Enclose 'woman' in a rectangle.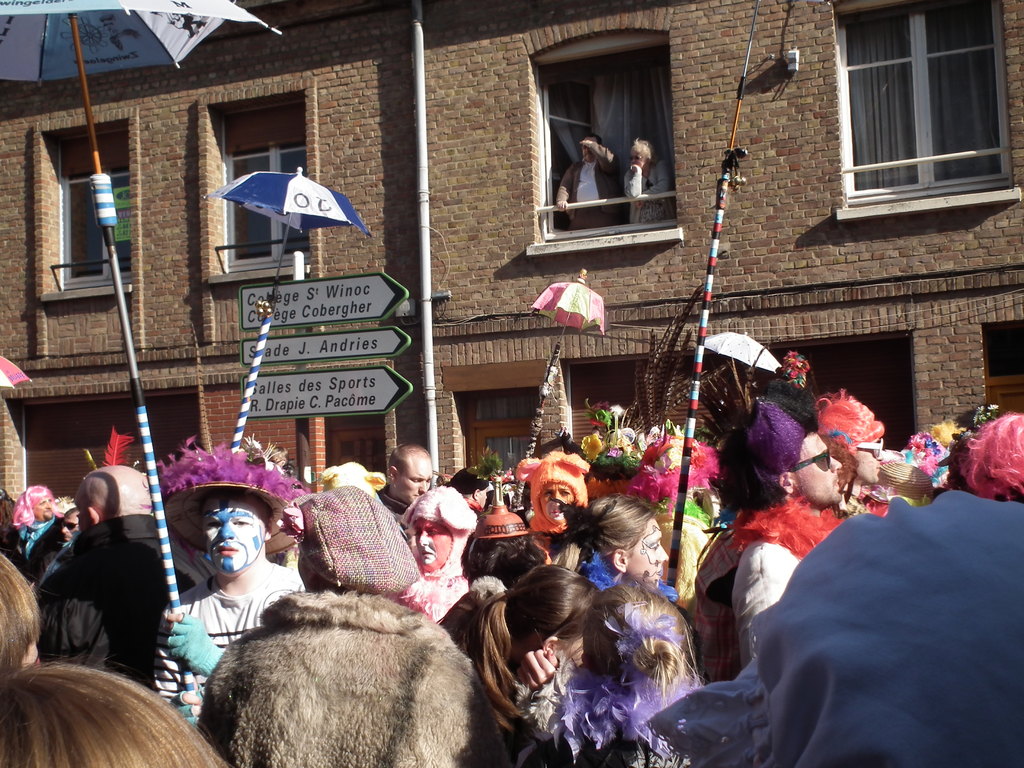
(left=460, top=563, right=609, bottom=767).
